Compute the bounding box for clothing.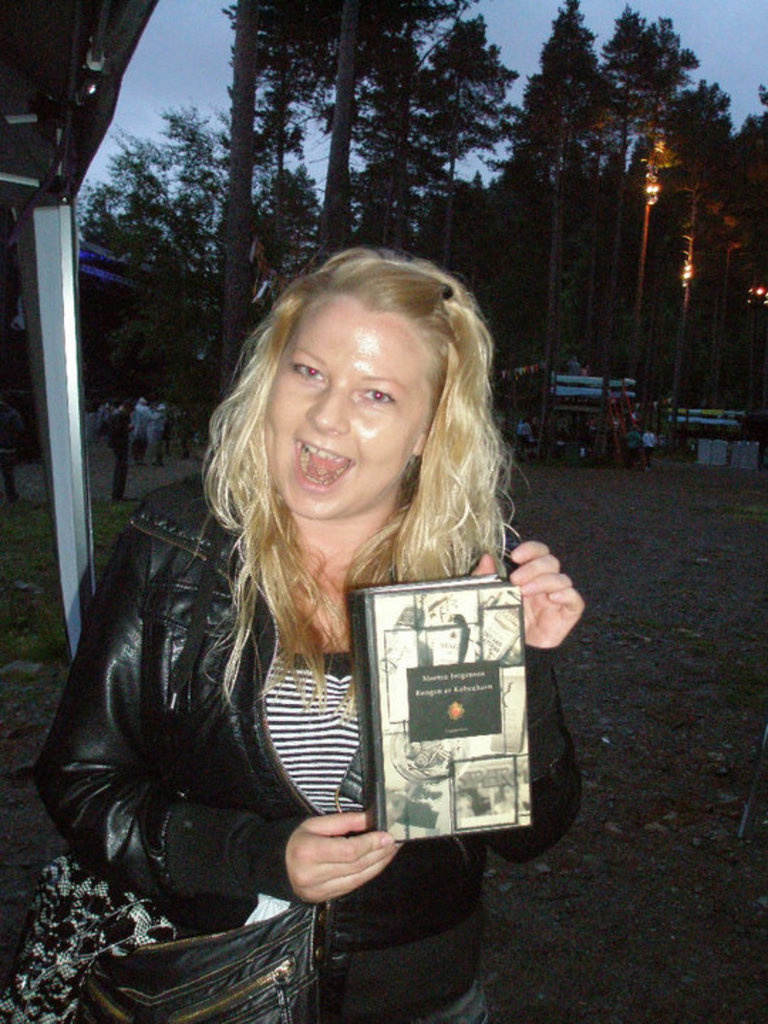
bbox=(41, 407, 559, 939).
